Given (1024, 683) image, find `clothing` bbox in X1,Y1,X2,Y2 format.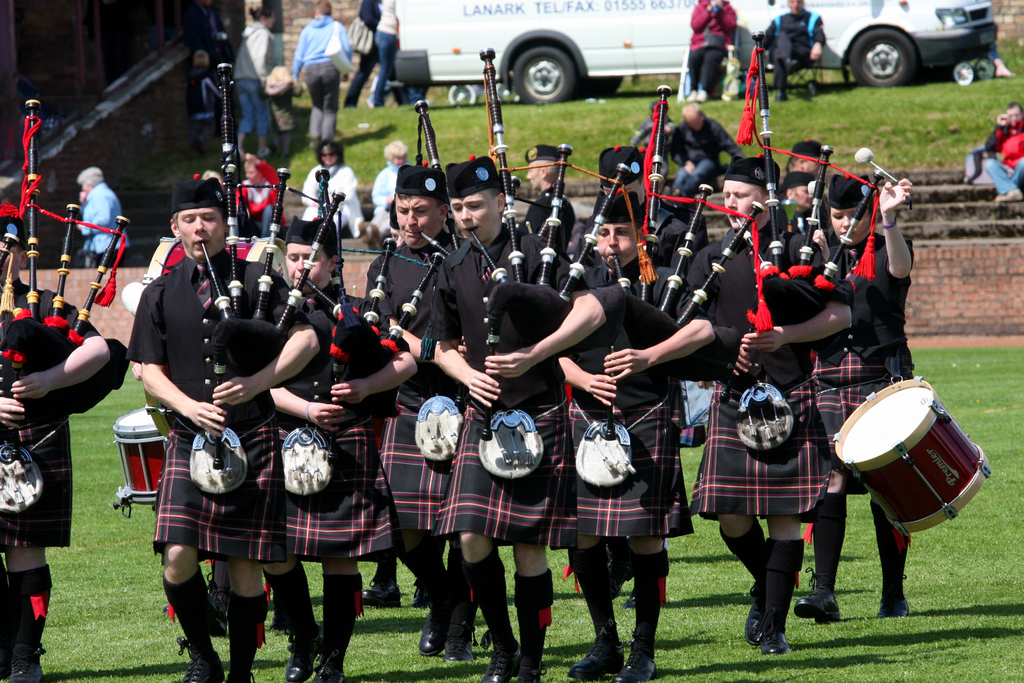
231,162,286,243.
